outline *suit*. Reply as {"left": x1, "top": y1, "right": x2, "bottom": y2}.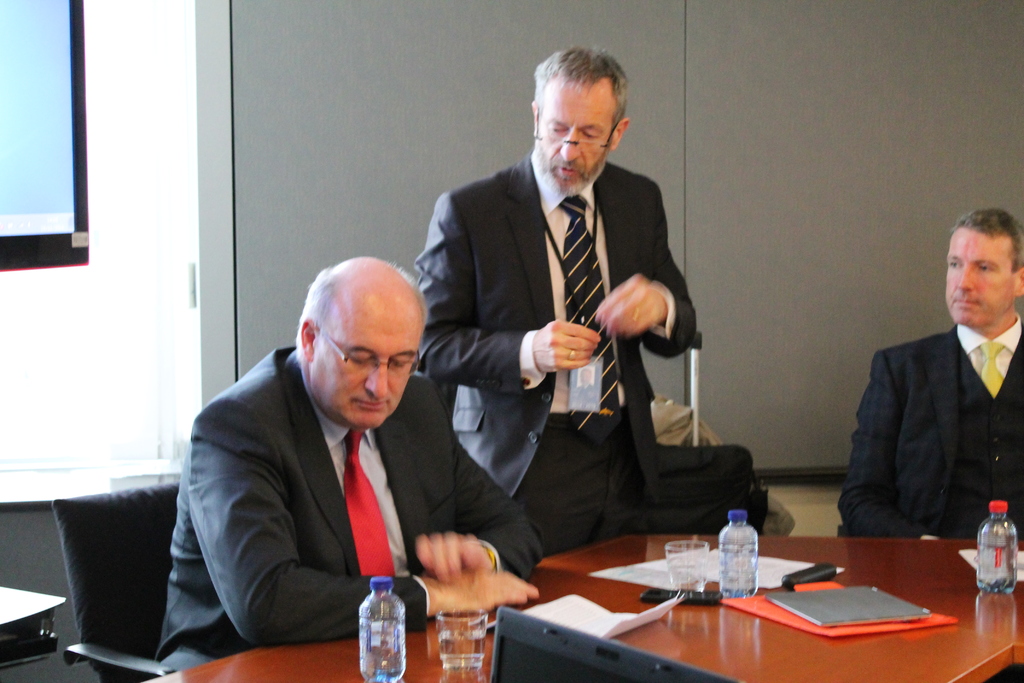
{"left": 152, "top": 342, "right": 547, "bottom": 676}.
